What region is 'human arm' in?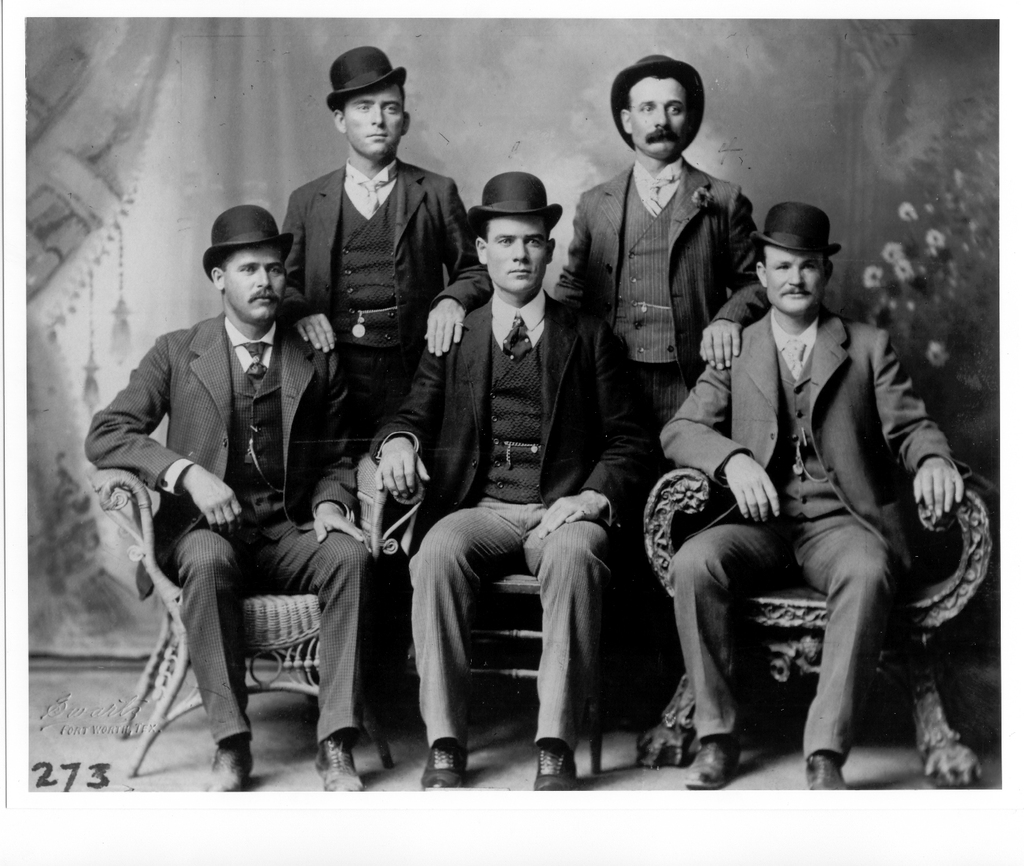
left=528, top=308, right=652, bottom=537.
